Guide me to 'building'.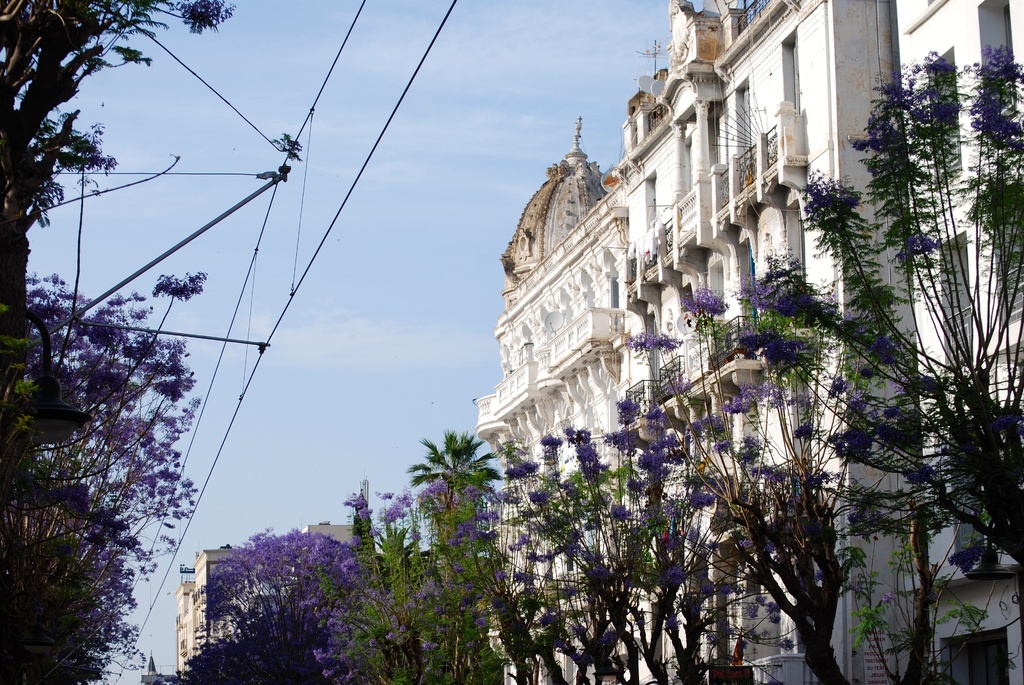
Guidance: (893,0,1023,684).
